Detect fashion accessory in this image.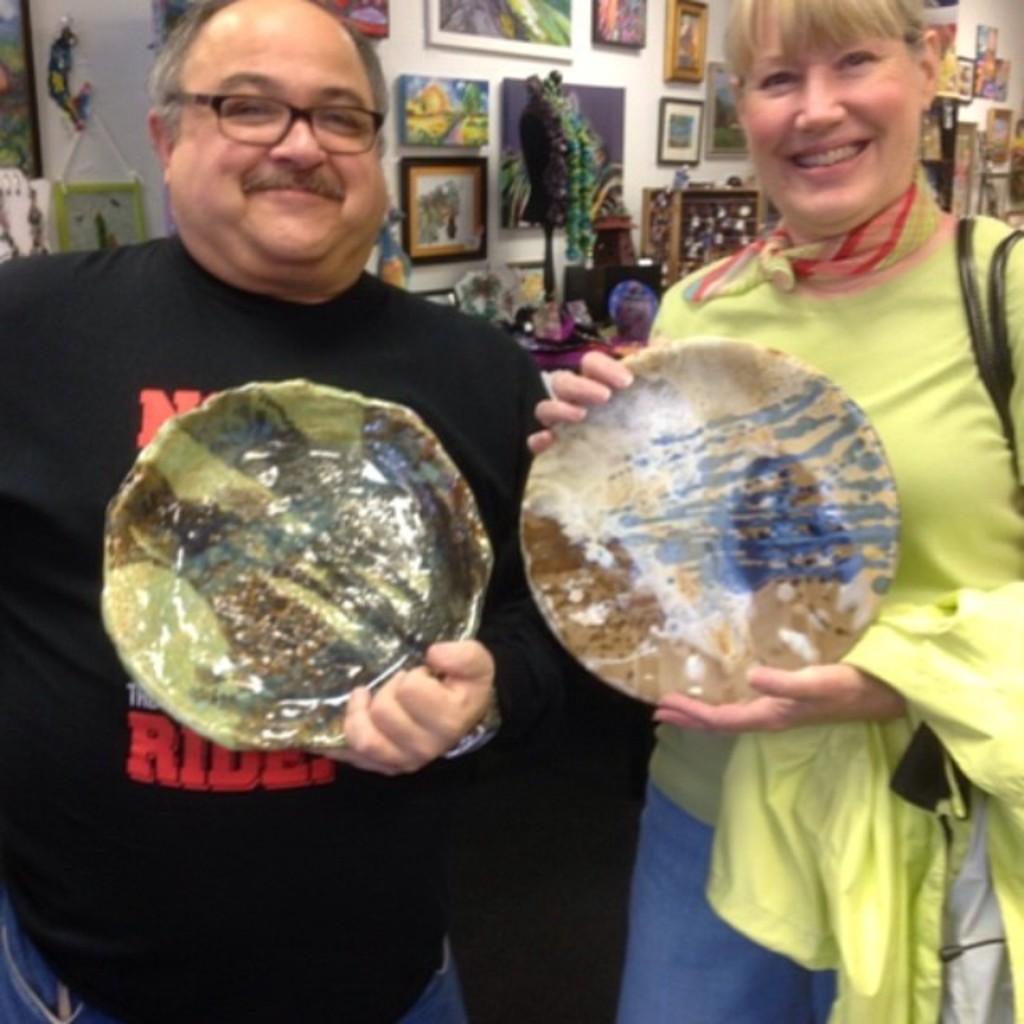
Detection: (168,93,390,155).
